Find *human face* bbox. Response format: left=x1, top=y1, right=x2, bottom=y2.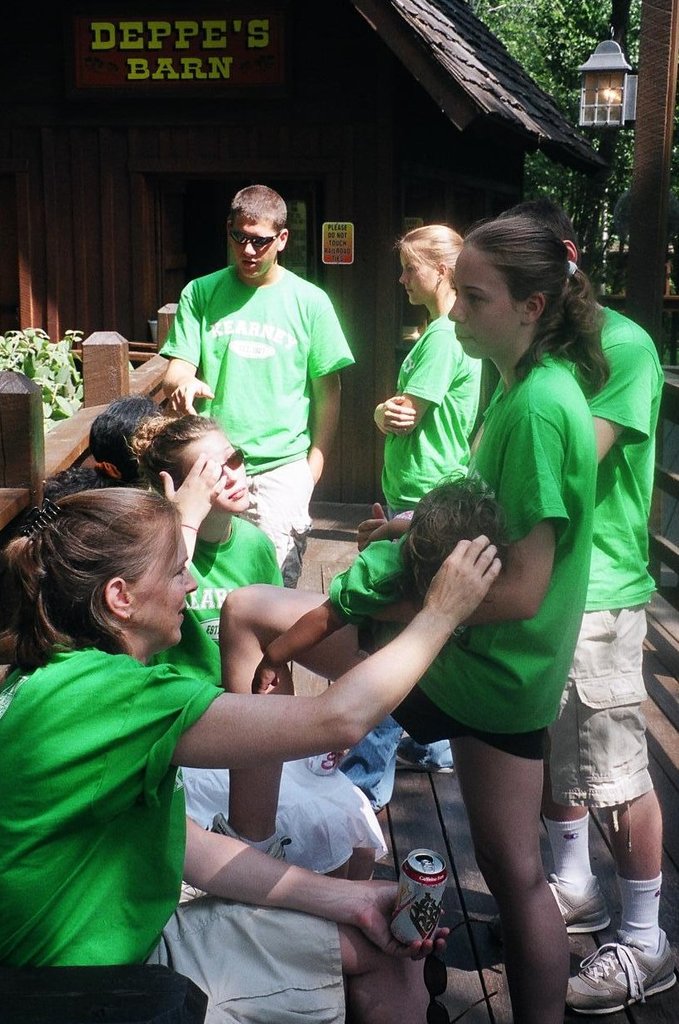
left=397, top=248, right=434, bottom=306.
